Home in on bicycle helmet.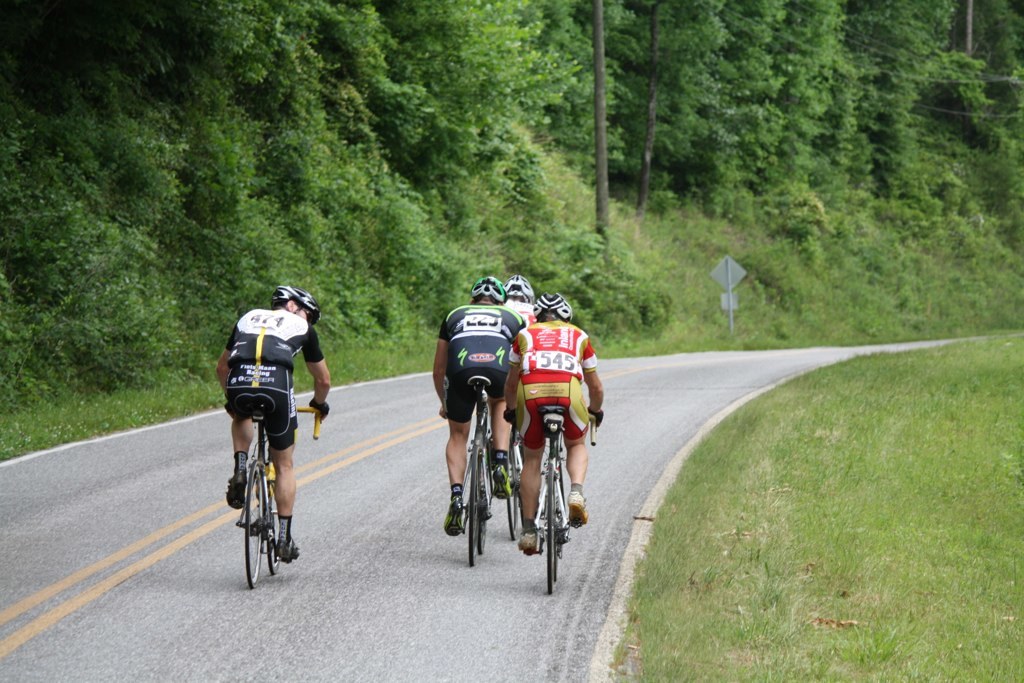
Homed in at x1=269, y1=282, x2=314, y2=323.
